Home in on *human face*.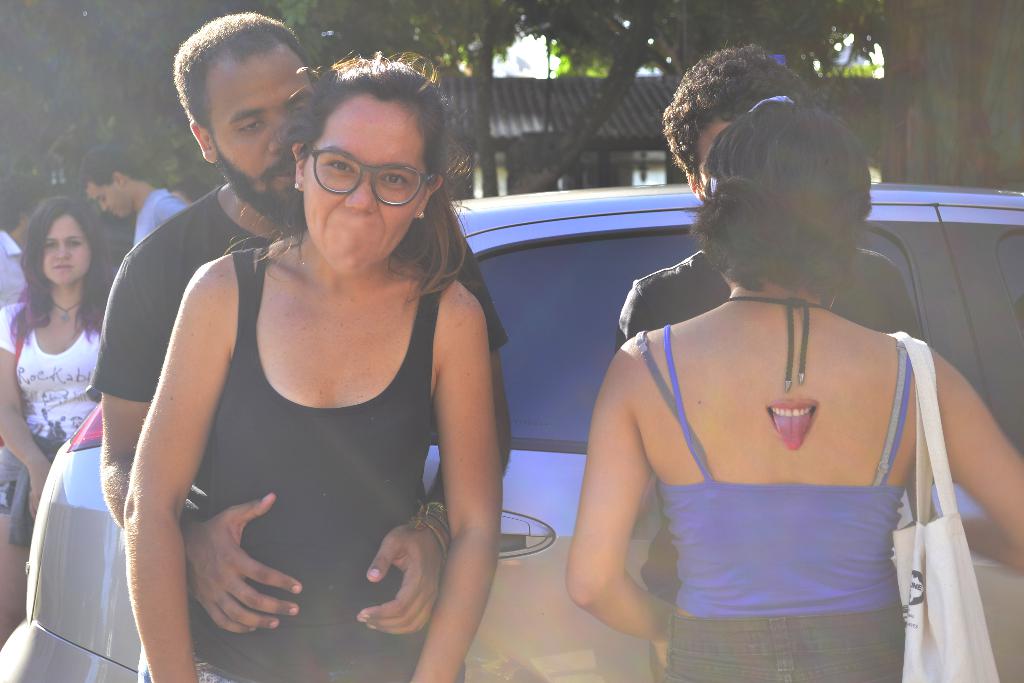
Homed in at [208, 49, 309, 217].
